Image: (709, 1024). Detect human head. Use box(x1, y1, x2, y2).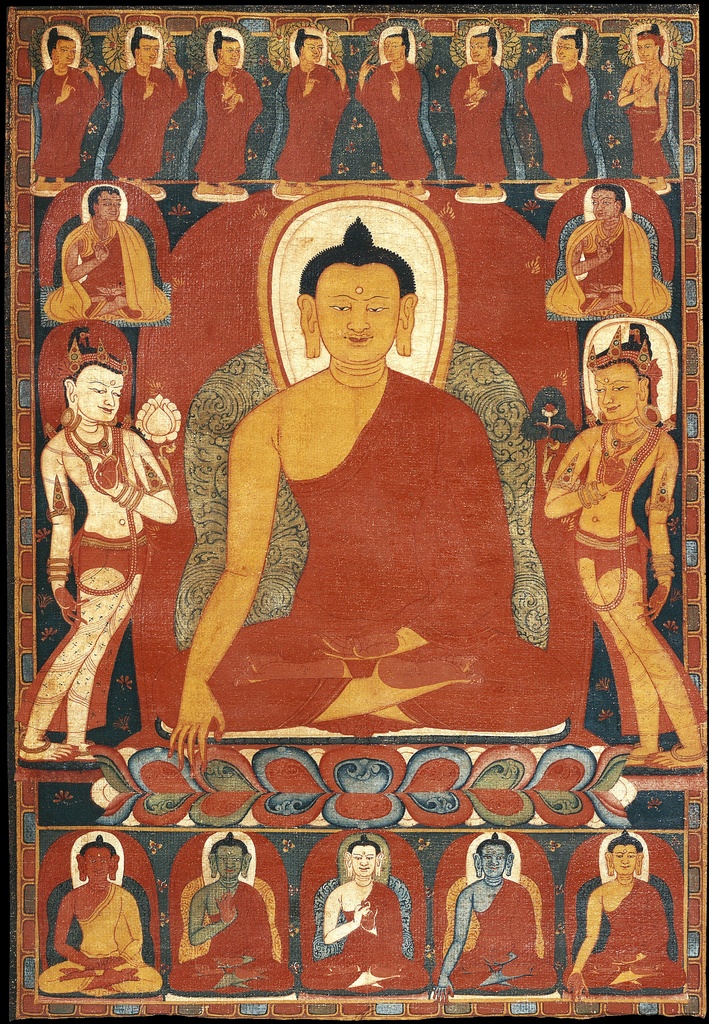
box(90, 188, 123, 225).
